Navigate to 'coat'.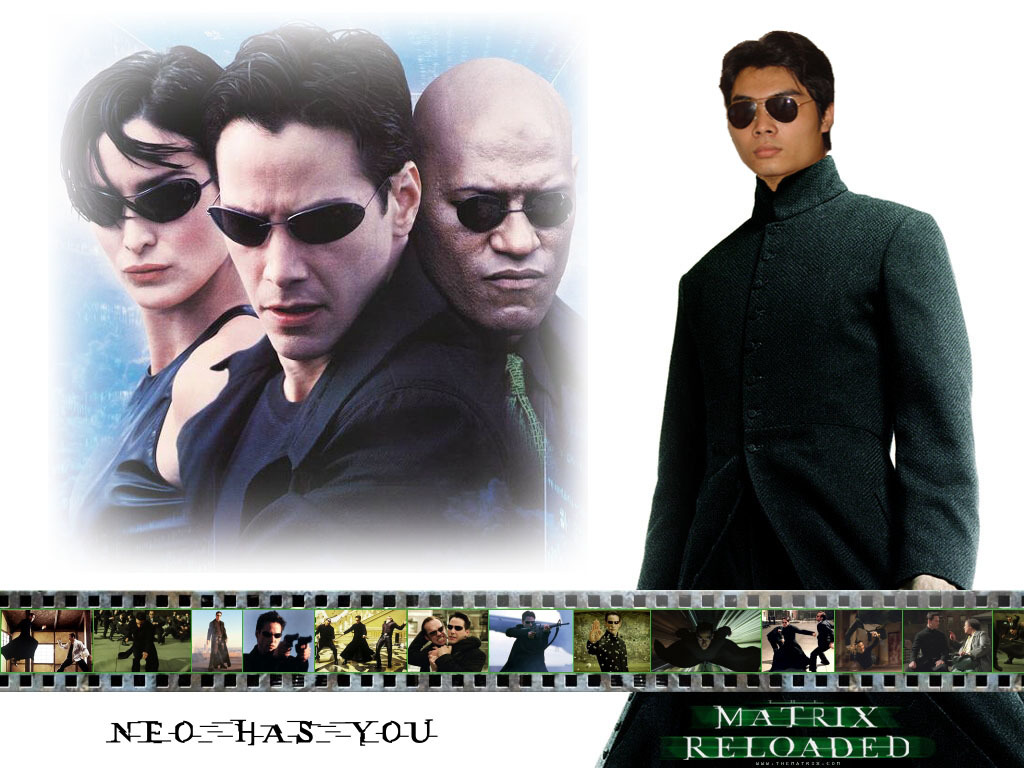
Navigation target: 498/623/561/673.
